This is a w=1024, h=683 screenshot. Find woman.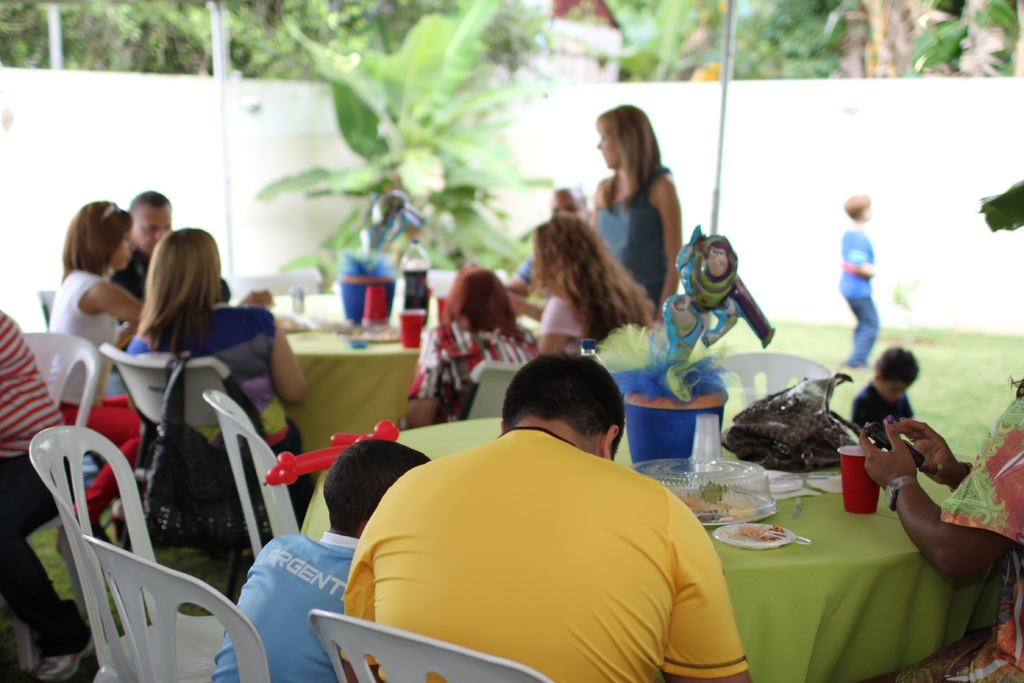
Bounding box: 529 216 661 357.
